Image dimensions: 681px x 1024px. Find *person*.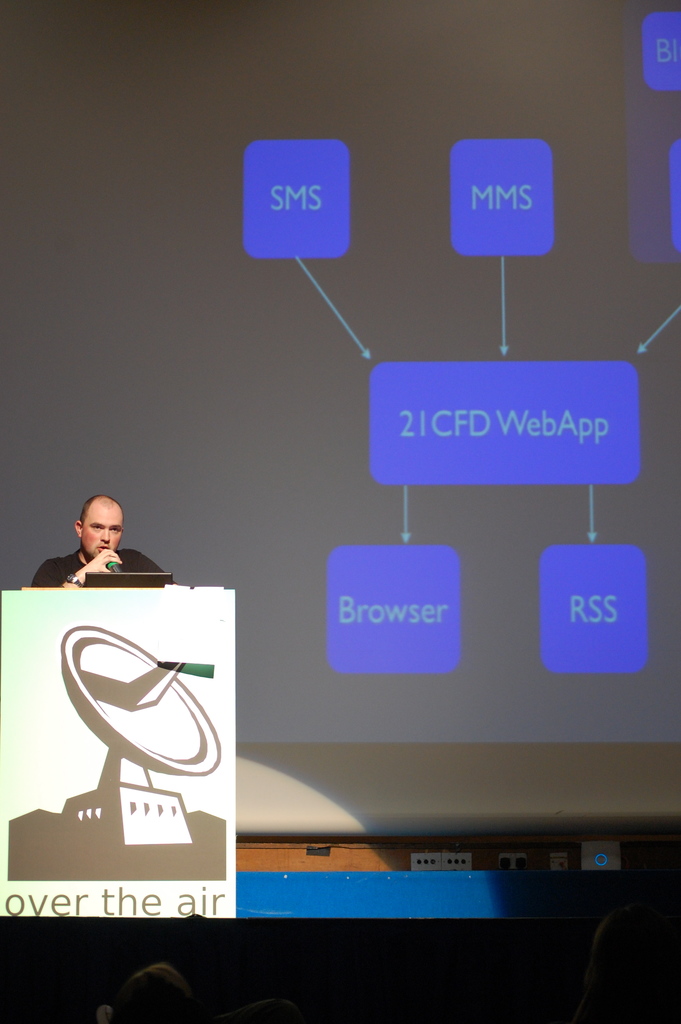
BBox(96, 961, 202, 1023).
